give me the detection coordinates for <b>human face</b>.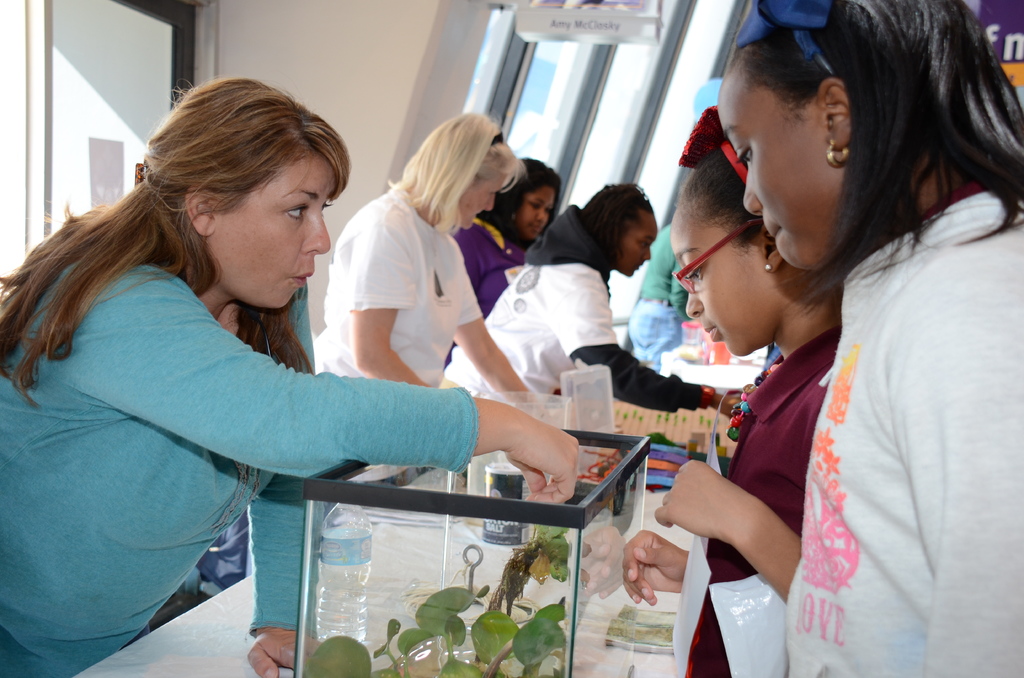
rect(623, 217, 652, 277).
